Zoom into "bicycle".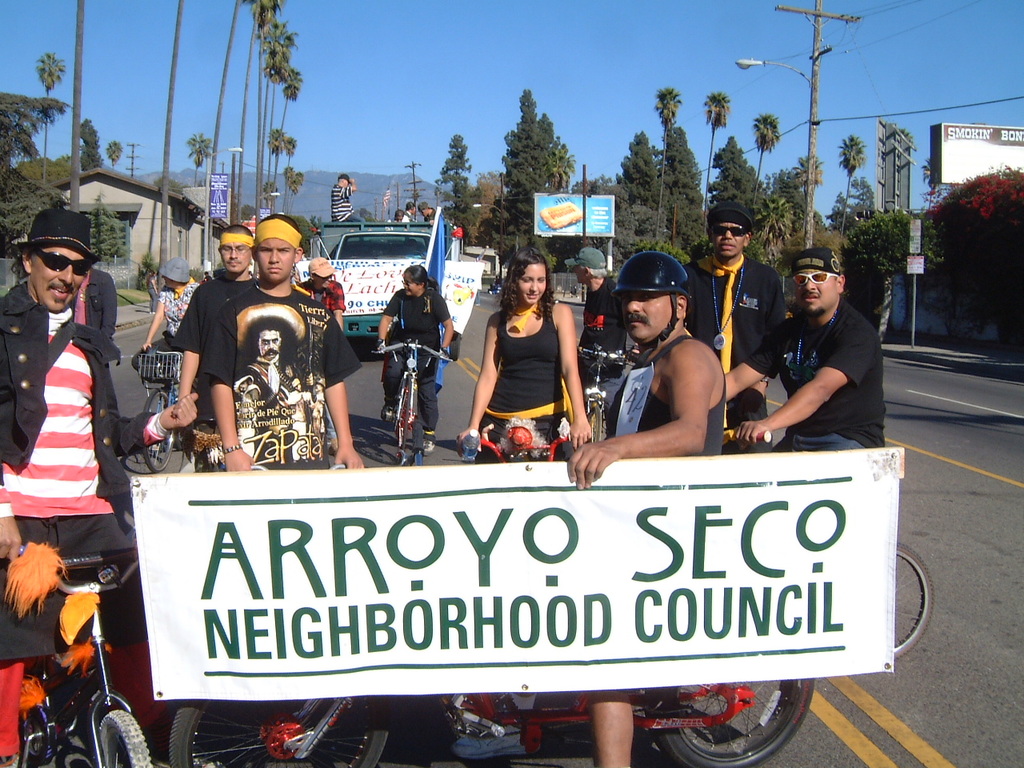
Zoom target: locate(168, 470, 414, 767).
